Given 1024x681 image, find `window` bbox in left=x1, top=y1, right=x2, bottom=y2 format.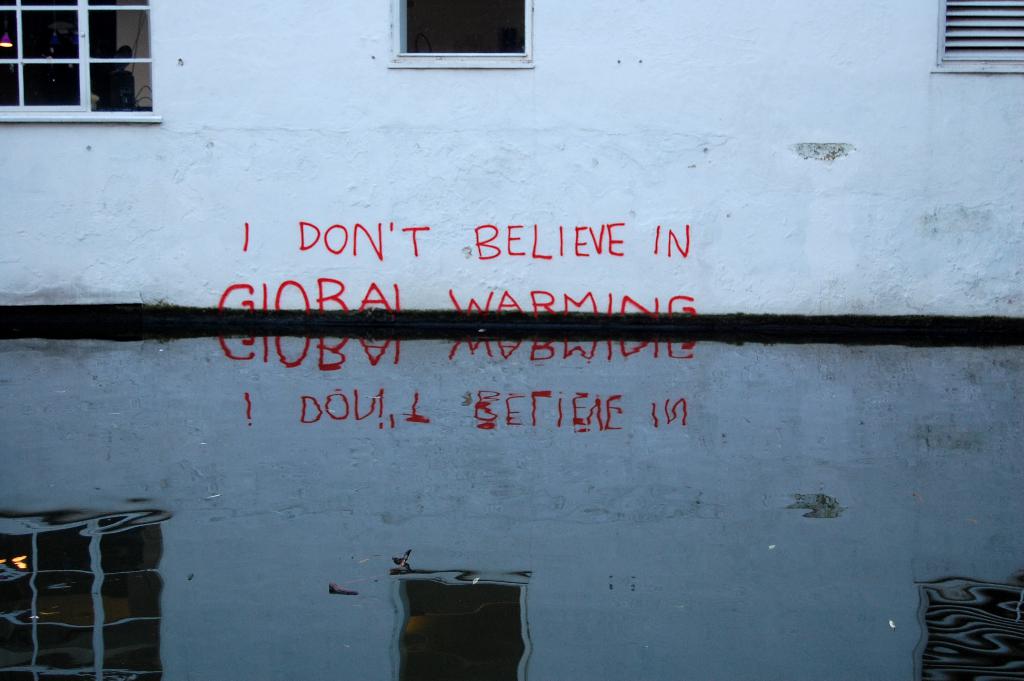
left=934, top=0, right=1021, bottom=67.
